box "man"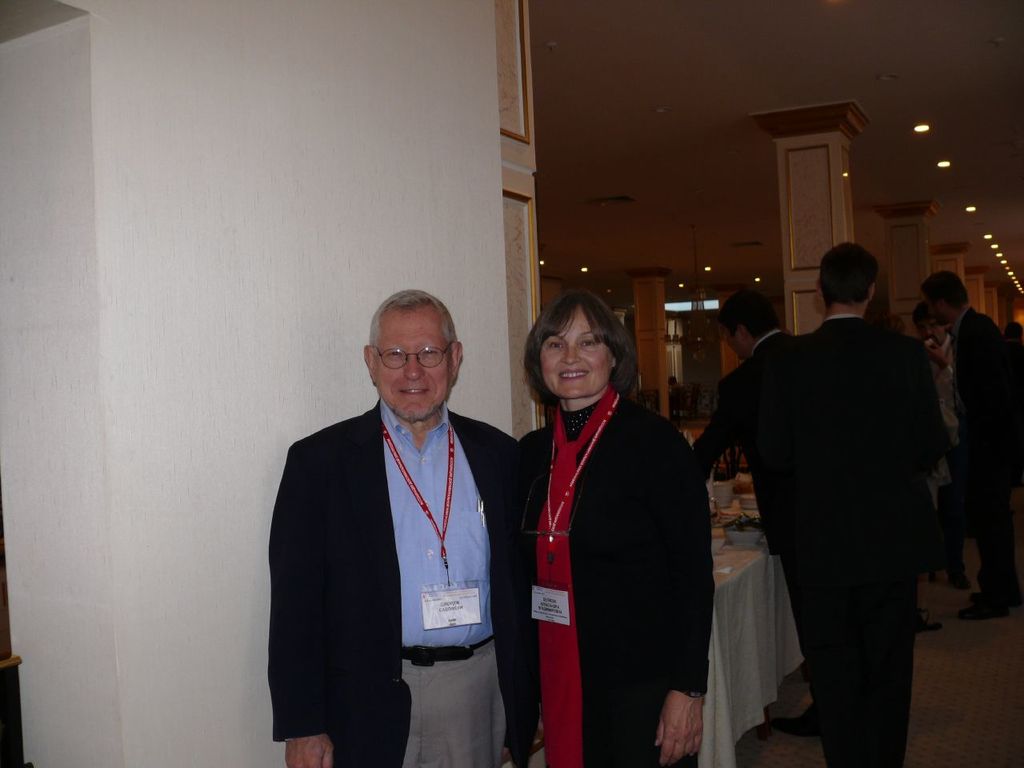
(270, 293, 544, 761)
